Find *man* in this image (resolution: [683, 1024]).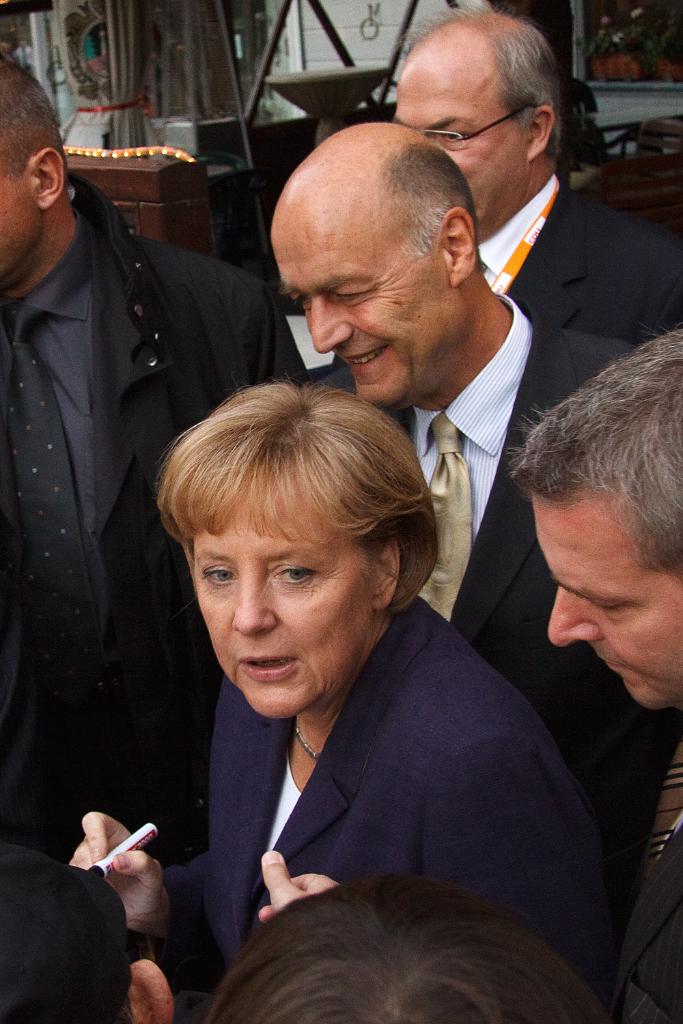
[left=391, top=0, right=682, bottom=345].
